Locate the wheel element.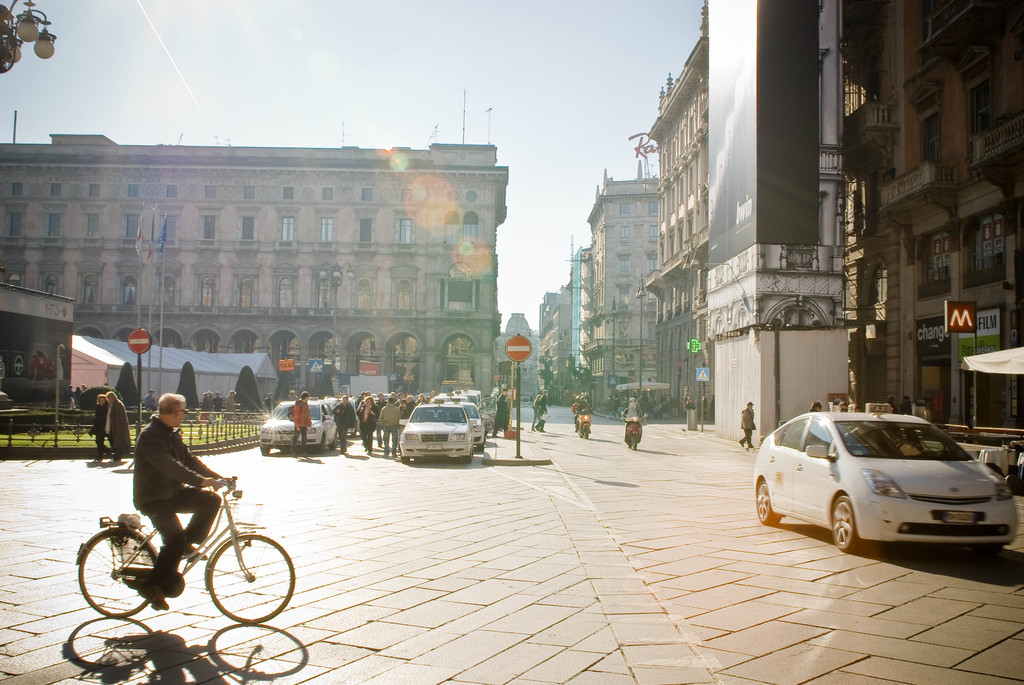
Element bbox: box=[573, 428, 578, 439].
